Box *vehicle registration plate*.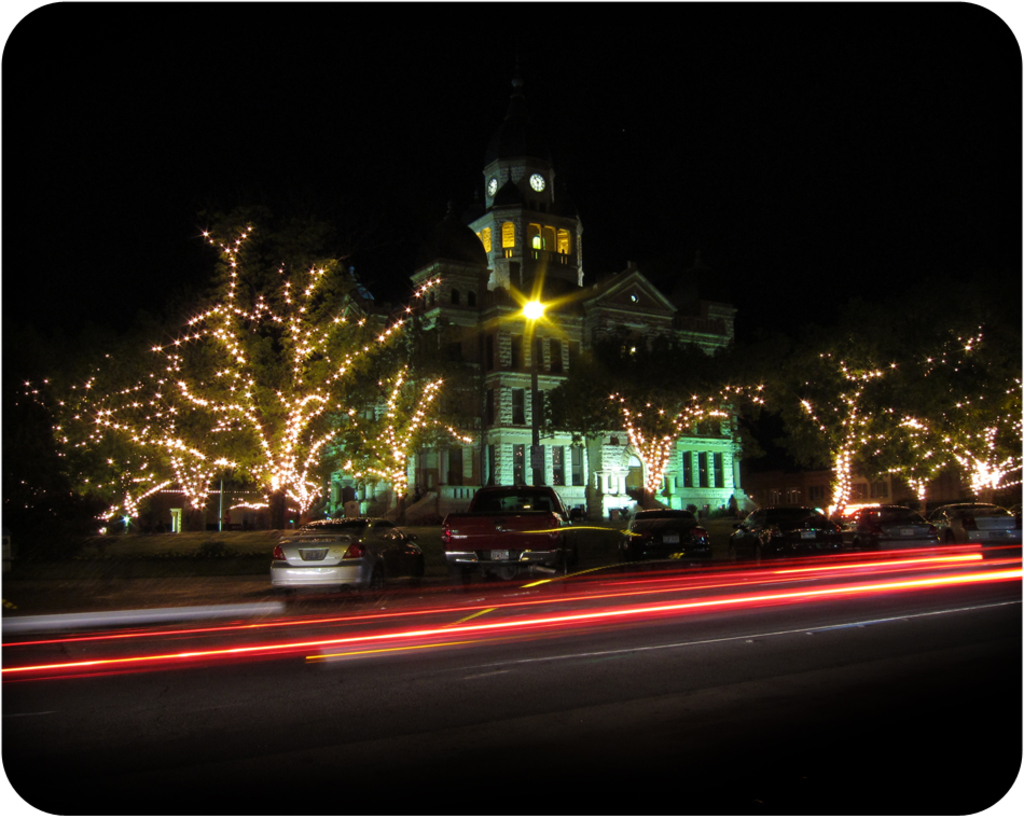
bbox(300, 549, 327, 561).
